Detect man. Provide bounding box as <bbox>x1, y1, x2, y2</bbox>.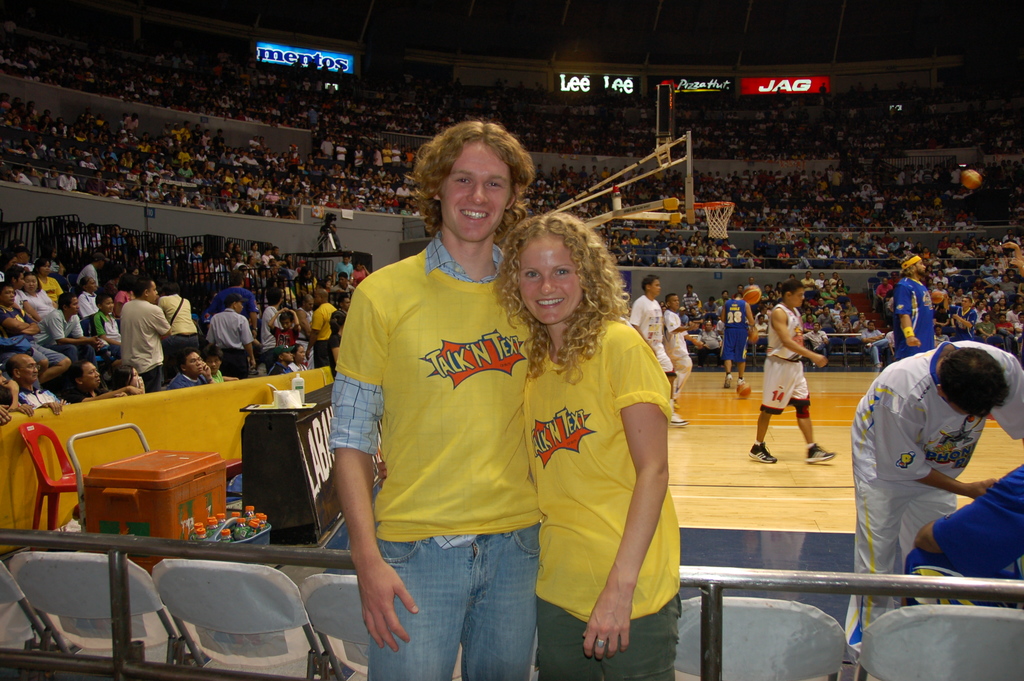
<bbox>310, 279, 348, 357</bbox>.
